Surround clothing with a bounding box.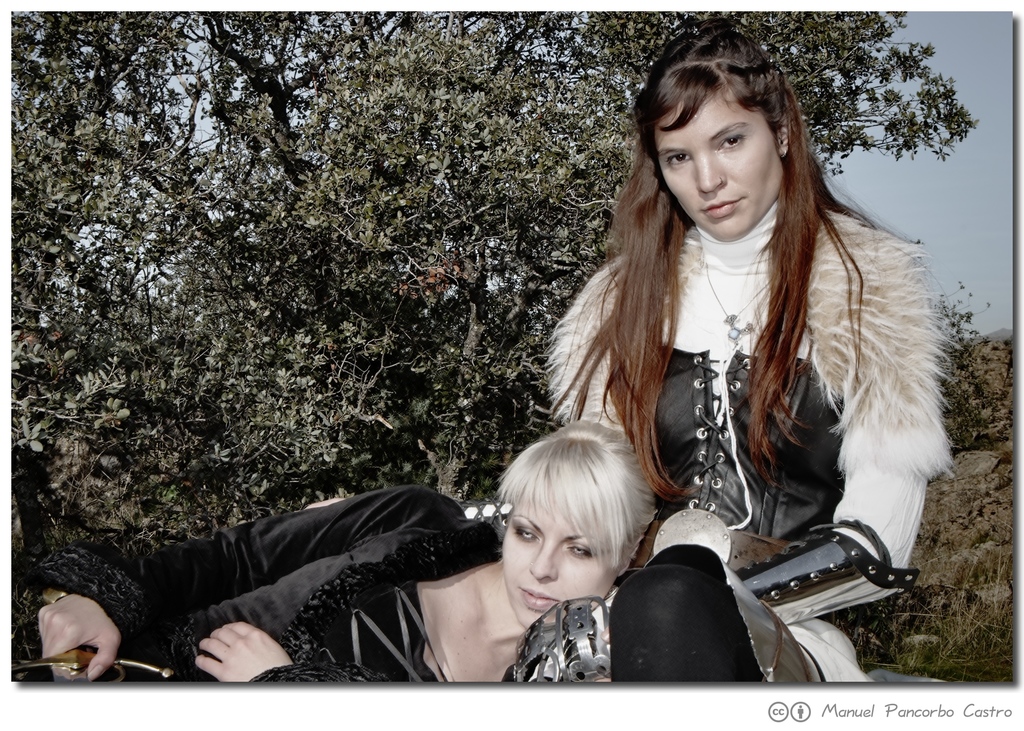
x1=38 y1=480 x2=499 y2=694.
